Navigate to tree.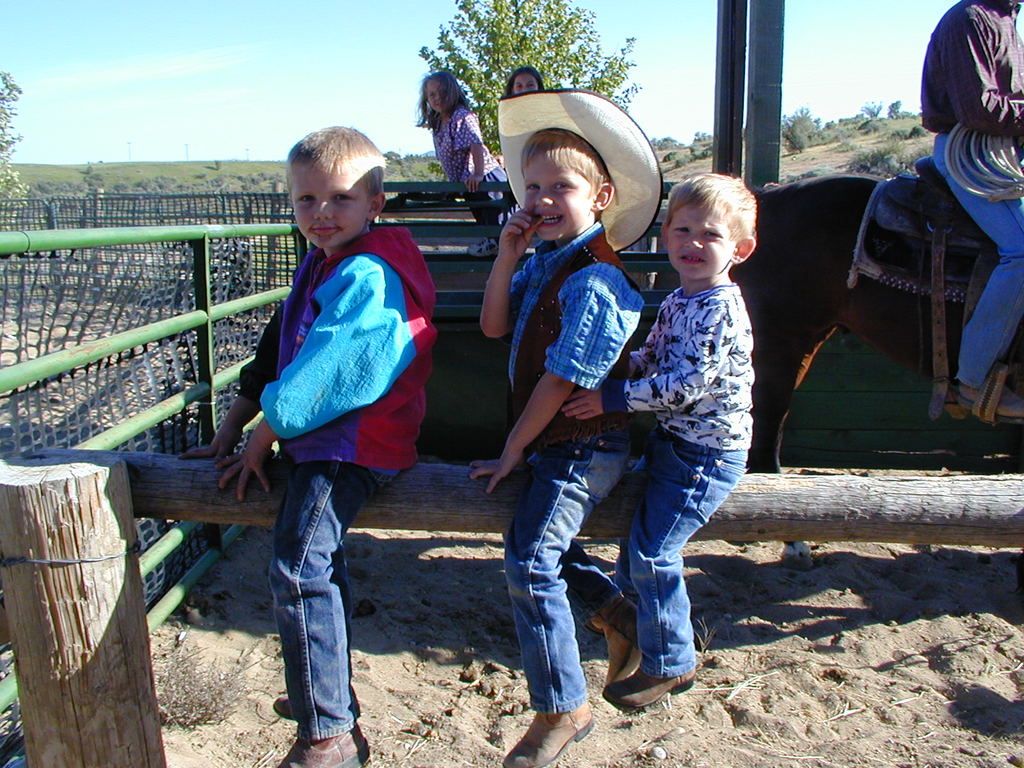
Navigation target: 649 138 684 150.
